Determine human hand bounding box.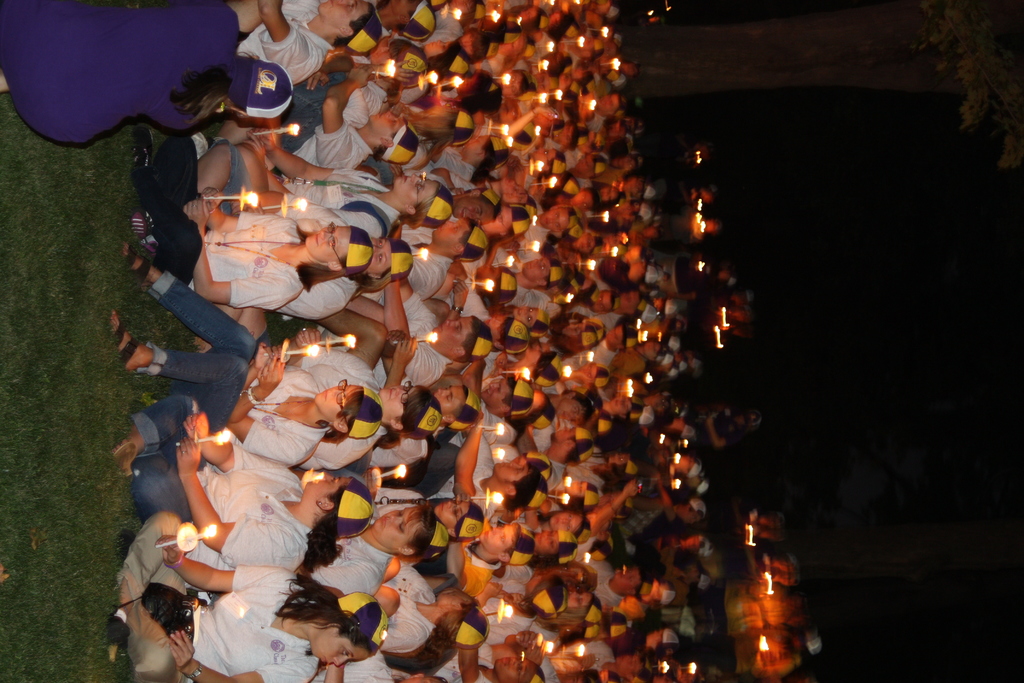
Determined: 182, 411, 212, 449.
